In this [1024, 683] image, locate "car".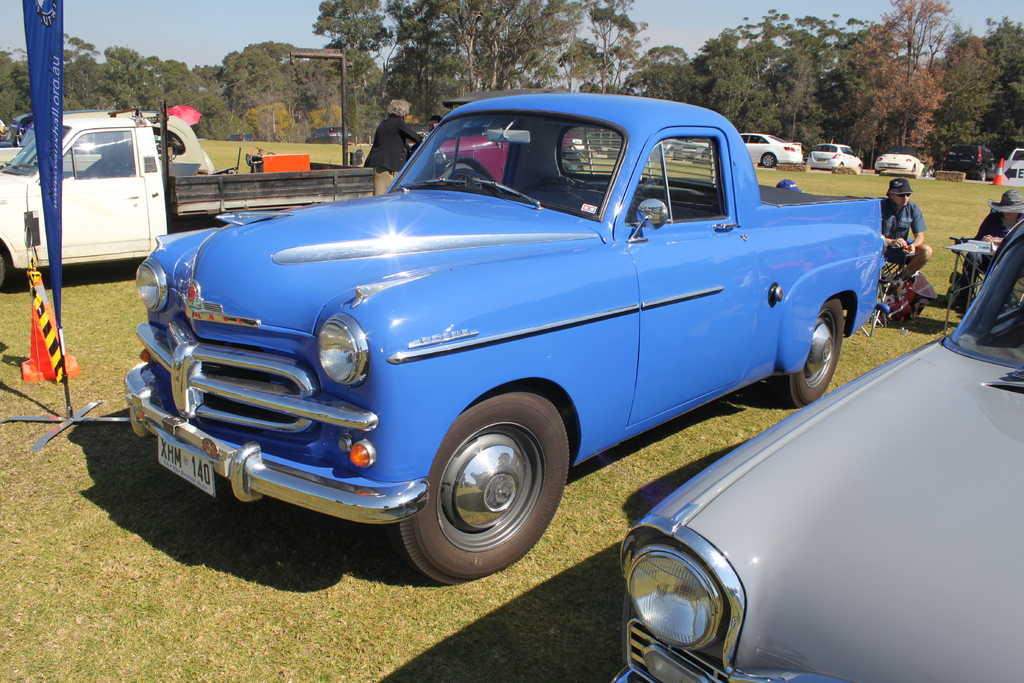
Bounding box: crop(0, 110, 220, 288).
